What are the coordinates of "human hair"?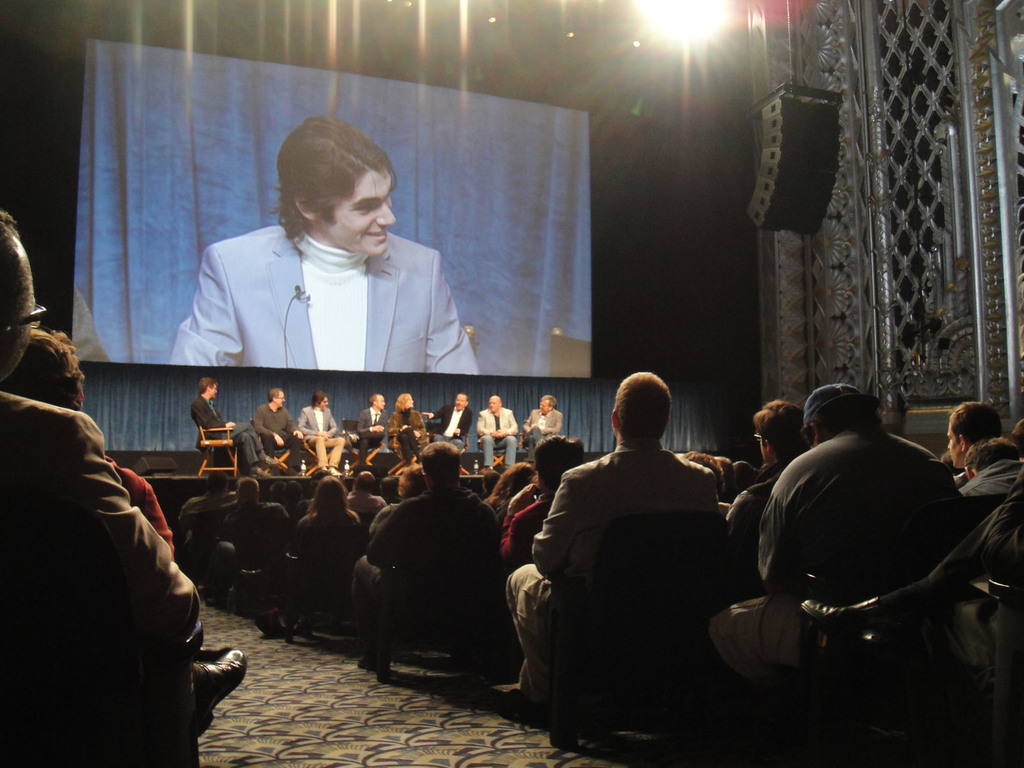
box=[1010, 419, 1023, 456].
